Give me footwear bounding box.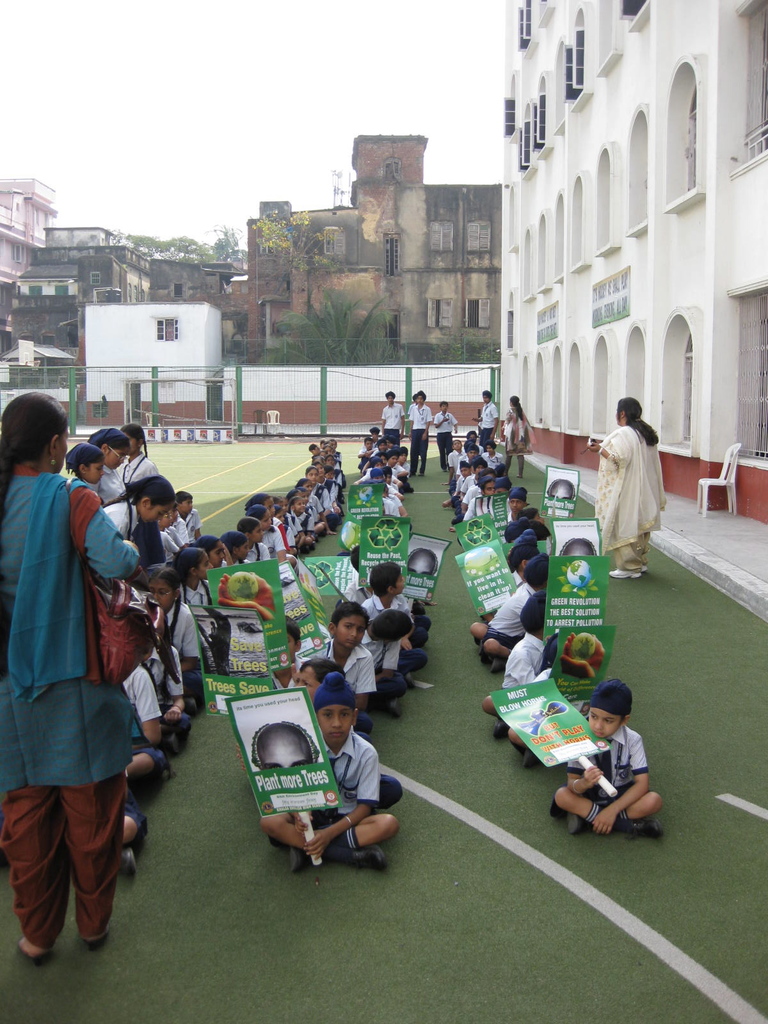
{"left": 641, "top": 566, "right": 652, "bottom": 573}.
